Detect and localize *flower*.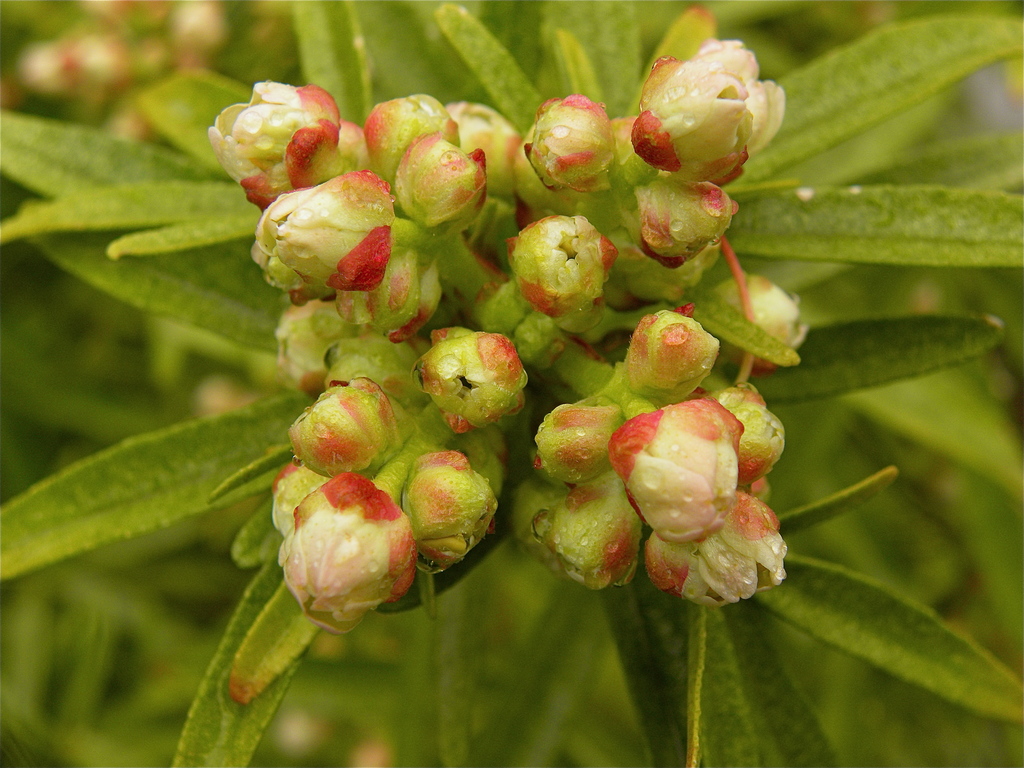
Localized at <box>282,484,422,643</box>.
